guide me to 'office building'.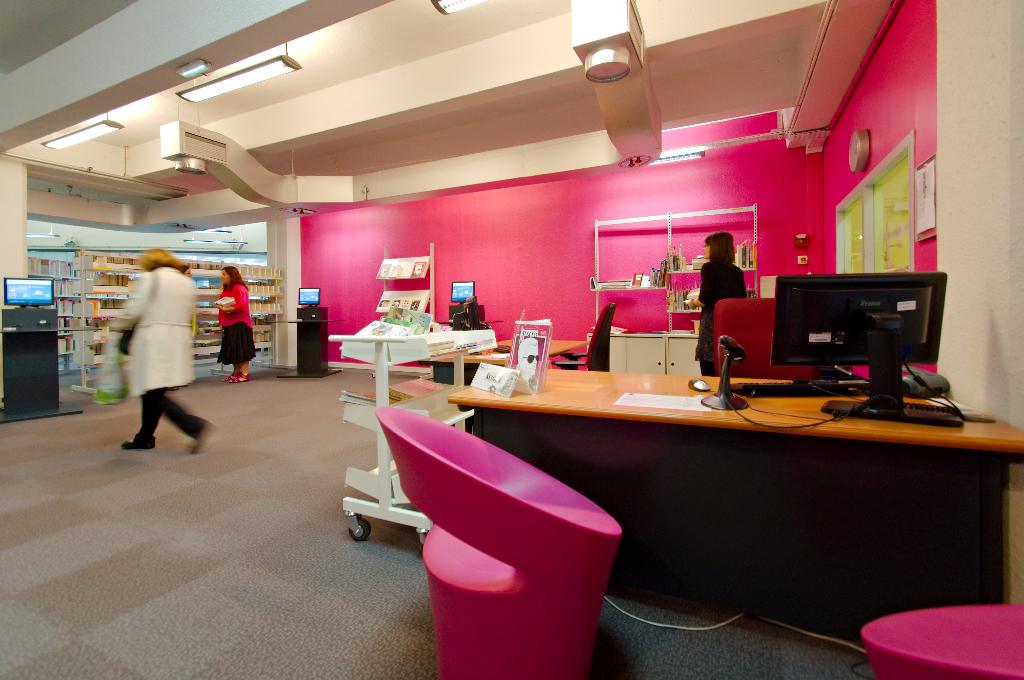
Guidance: [left=0, top=0, right=1023, bottom=679].
